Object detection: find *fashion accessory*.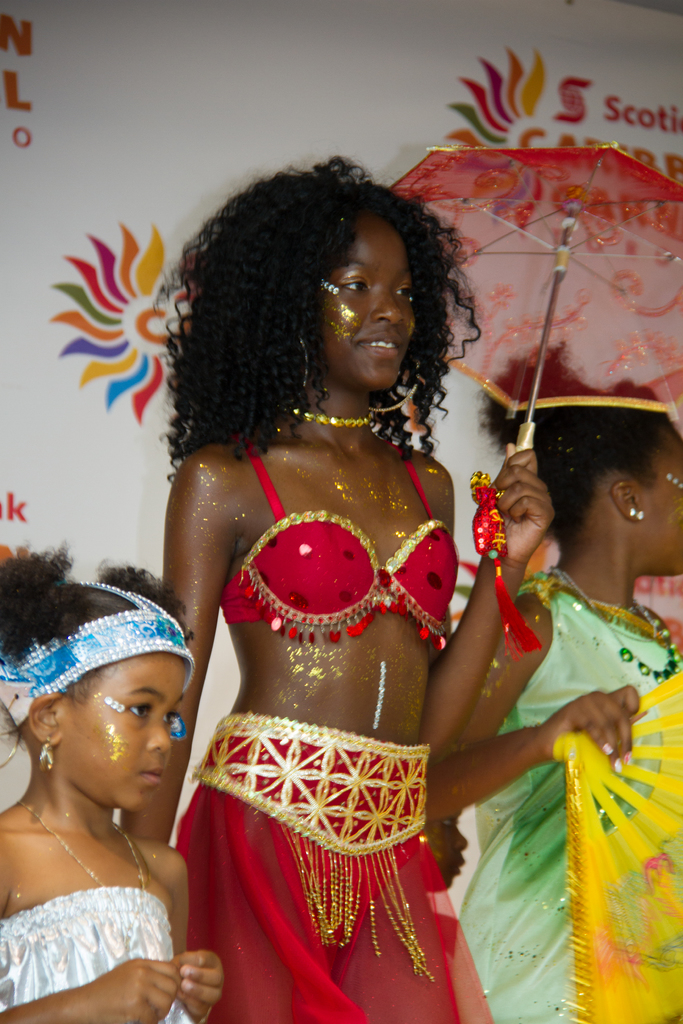
region(389, 140, 682, 448).
